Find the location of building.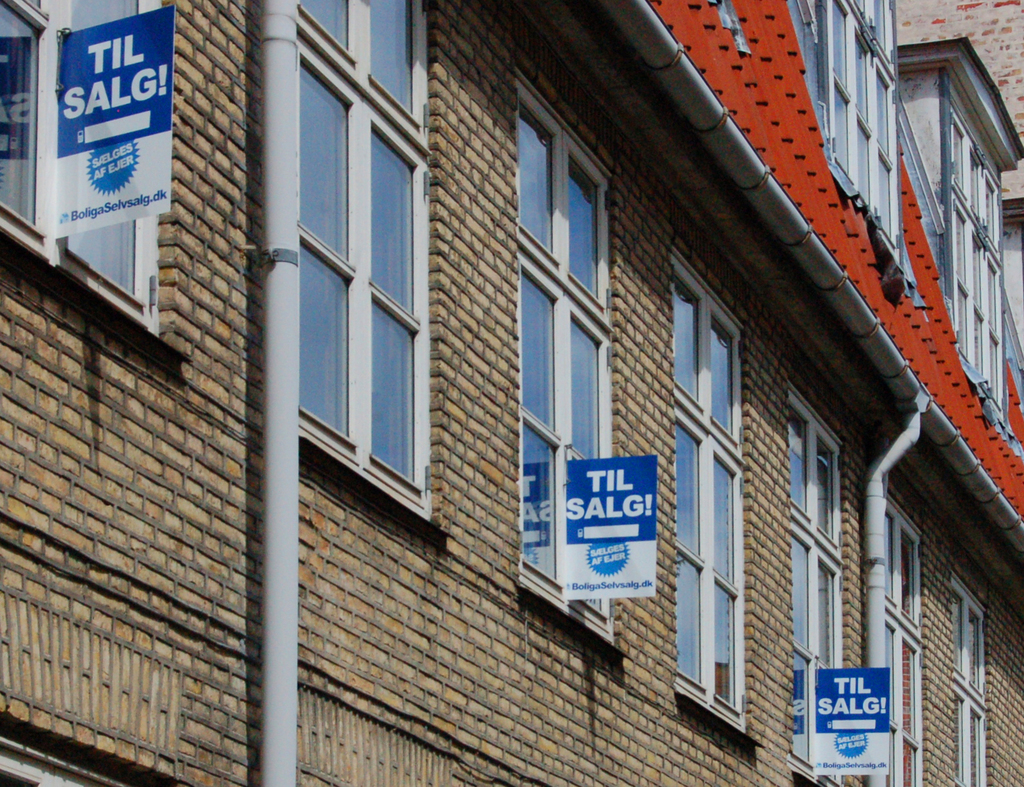
Location: <bbox>0, 0, 1023, 786</bbox>.
